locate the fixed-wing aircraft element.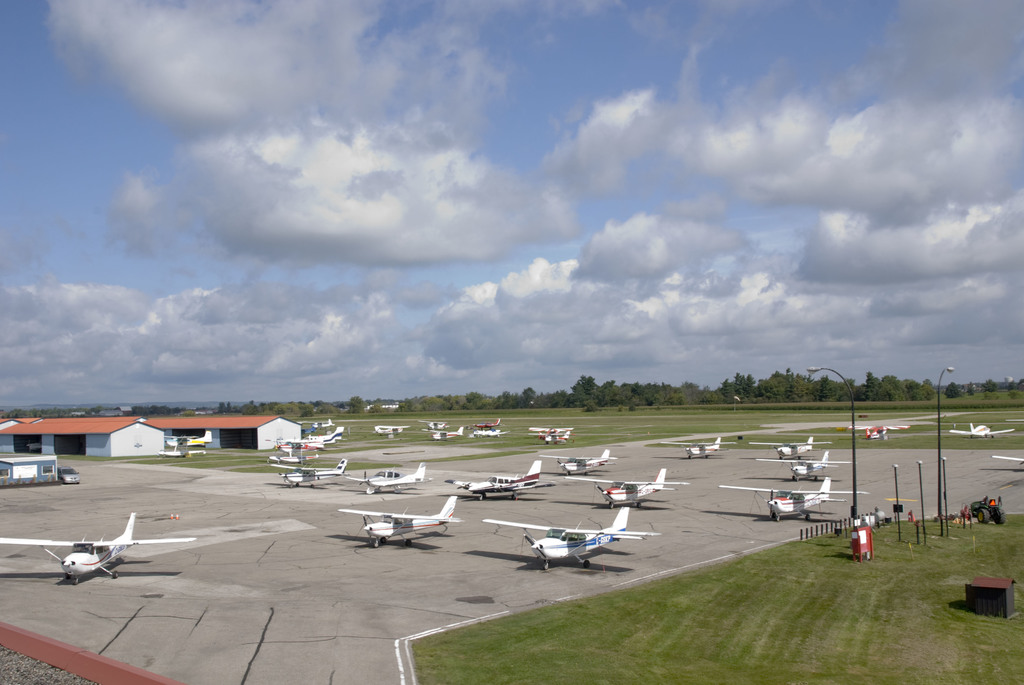
Element bbox: <bbox>563, 459, 683, 509</bbox>.
